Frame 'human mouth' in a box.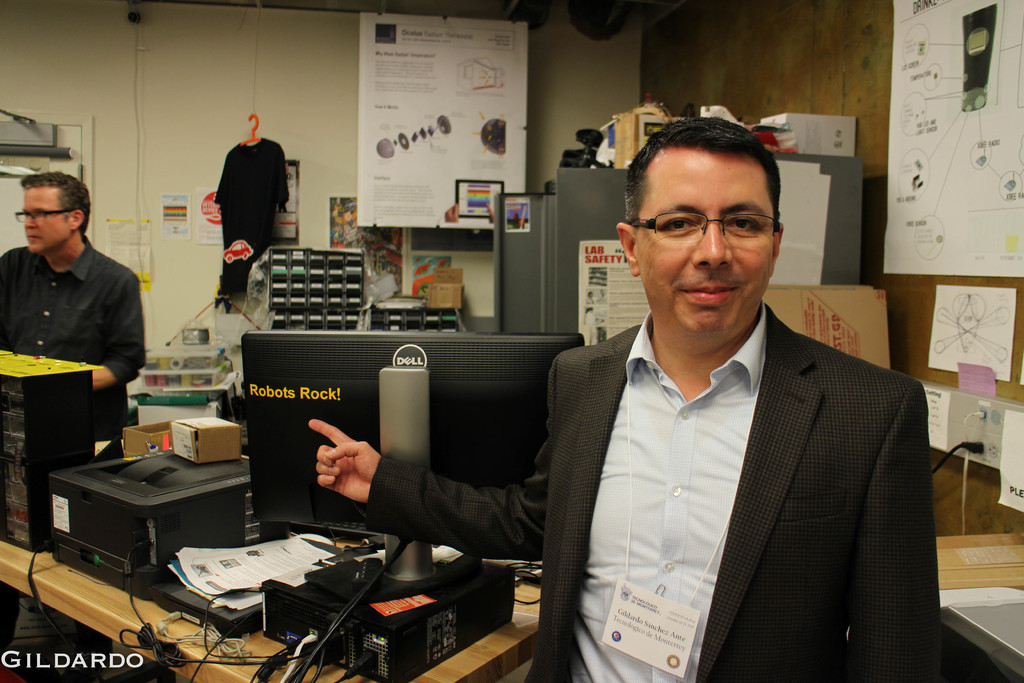
[x1=682, y1=283, x2=740, y2=303].
